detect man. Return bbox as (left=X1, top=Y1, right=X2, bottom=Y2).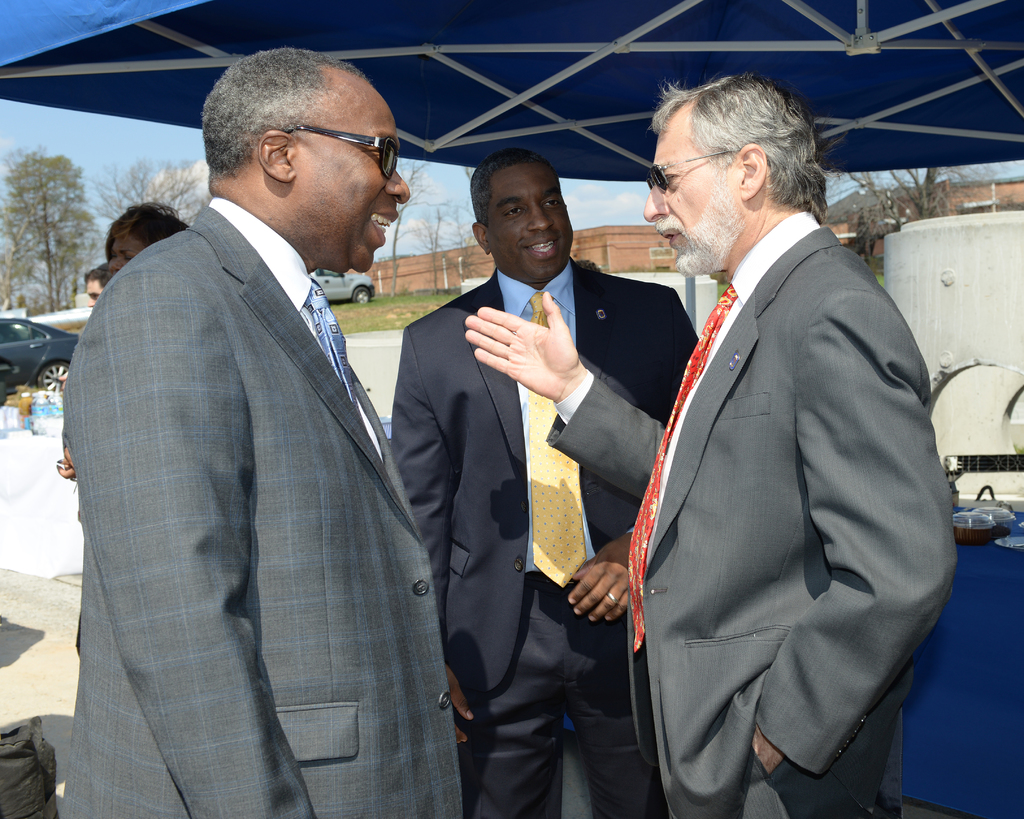
(left=44, top=41, right=466, bottom=816).
